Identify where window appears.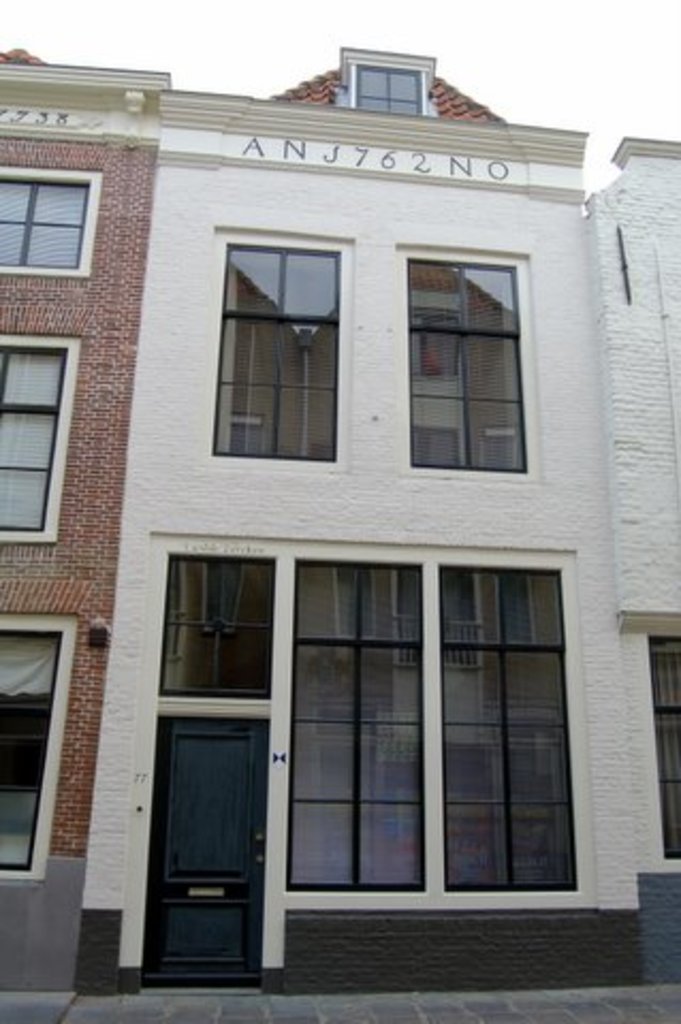
Appears at left=203, top=243, right=342, bottom=469.
